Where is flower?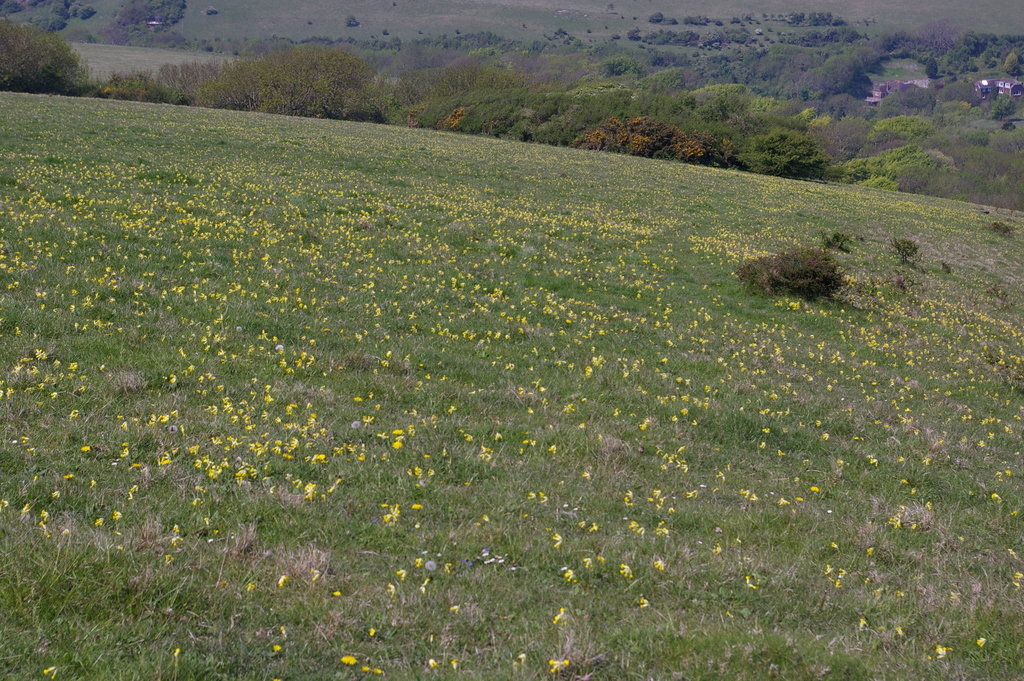
l=637, t=600, r=649, b=603.
